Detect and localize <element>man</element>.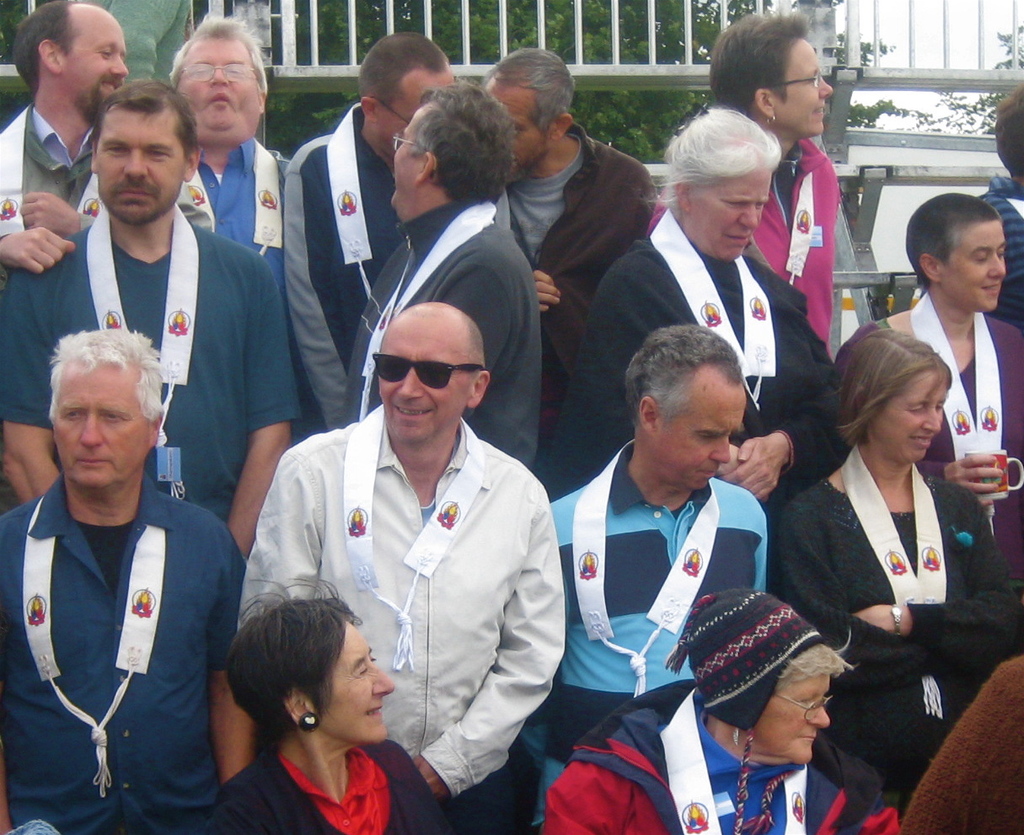
Localized at left=276, top=24, right=459, bottom=440.
